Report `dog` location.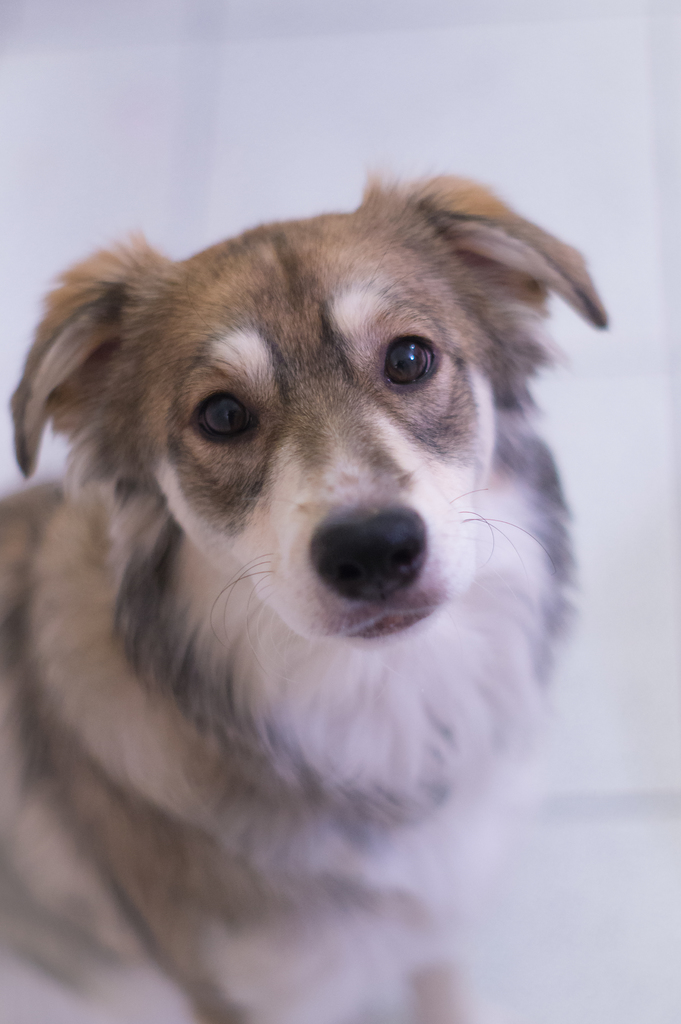
Report: select_region(0, 168, 620, 1023).
